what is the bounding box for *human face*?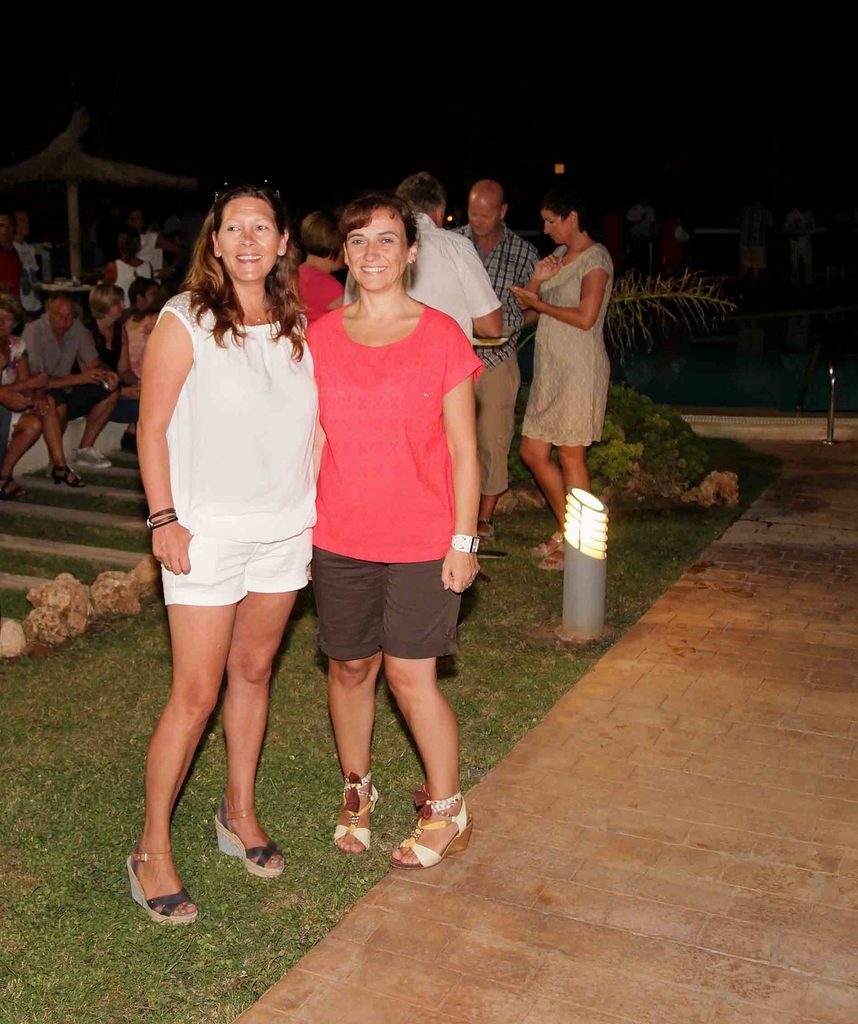
(216, 196, 282, 280).
